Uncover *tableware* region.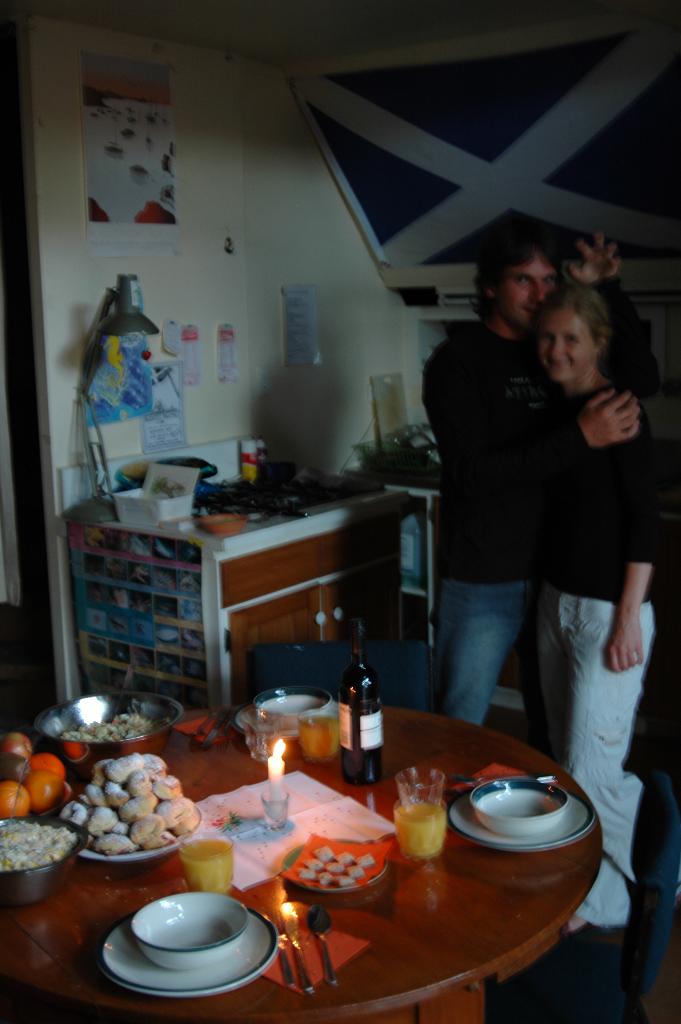
Uncovered: [left=245, top=685, right=327, bottom=732].
